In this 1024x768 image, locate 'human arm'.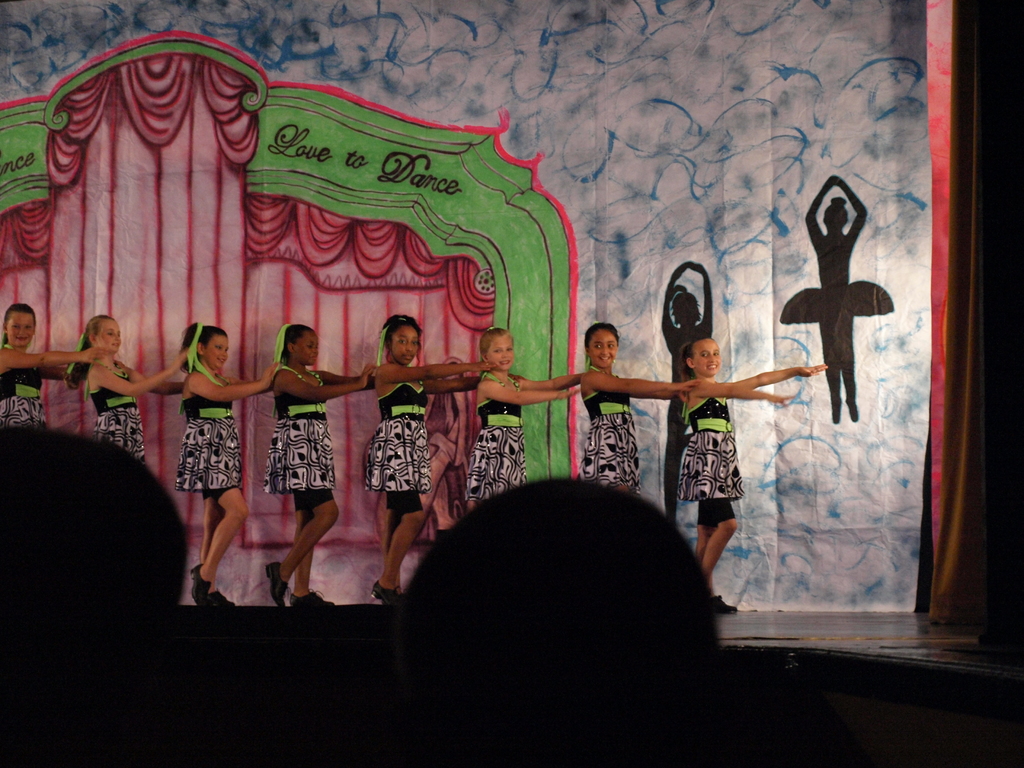
Bounding box: [589, 367, 701, 396].
